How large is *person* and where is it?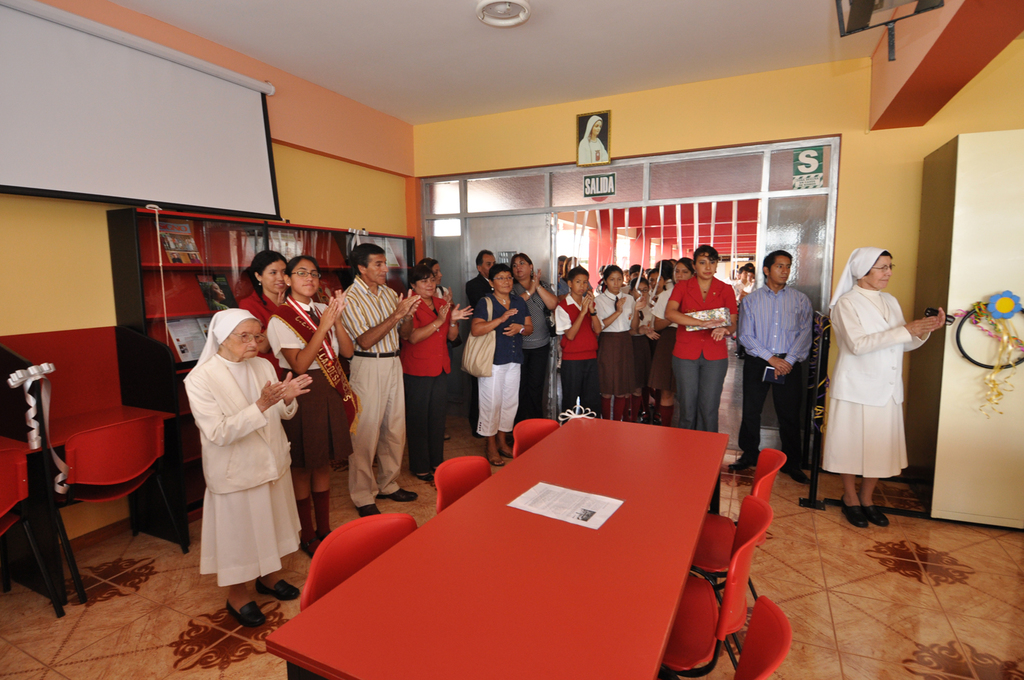
Bounding box: pyautogui.locateOnScreen(743, 255, 825, 495).
